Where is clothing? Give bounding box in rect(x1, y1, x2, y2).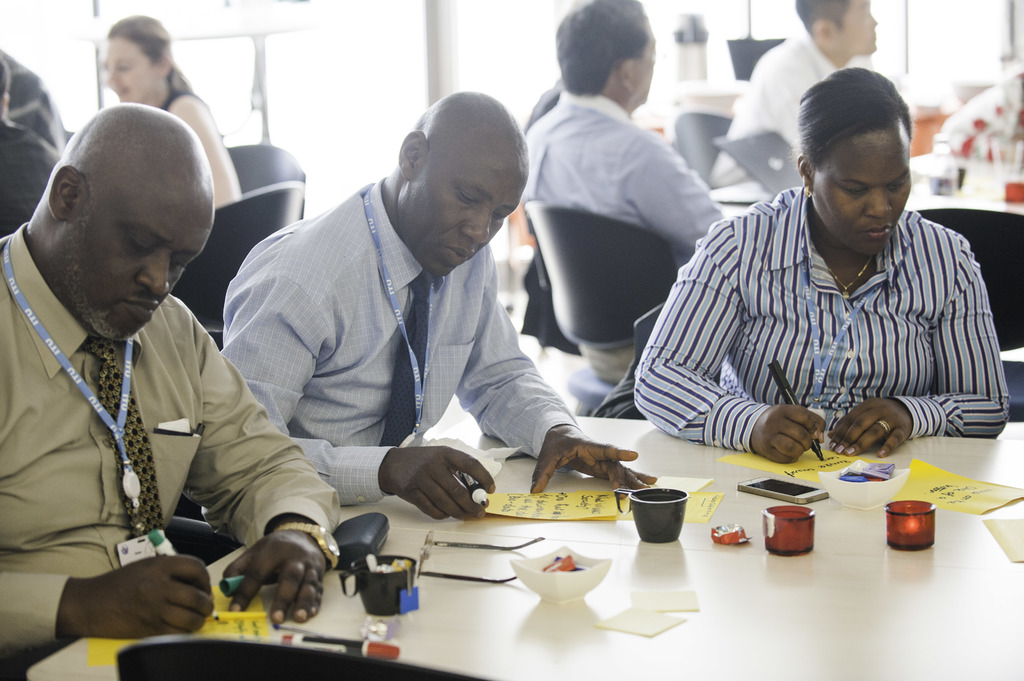
rect(529, 97, 719, 377).
